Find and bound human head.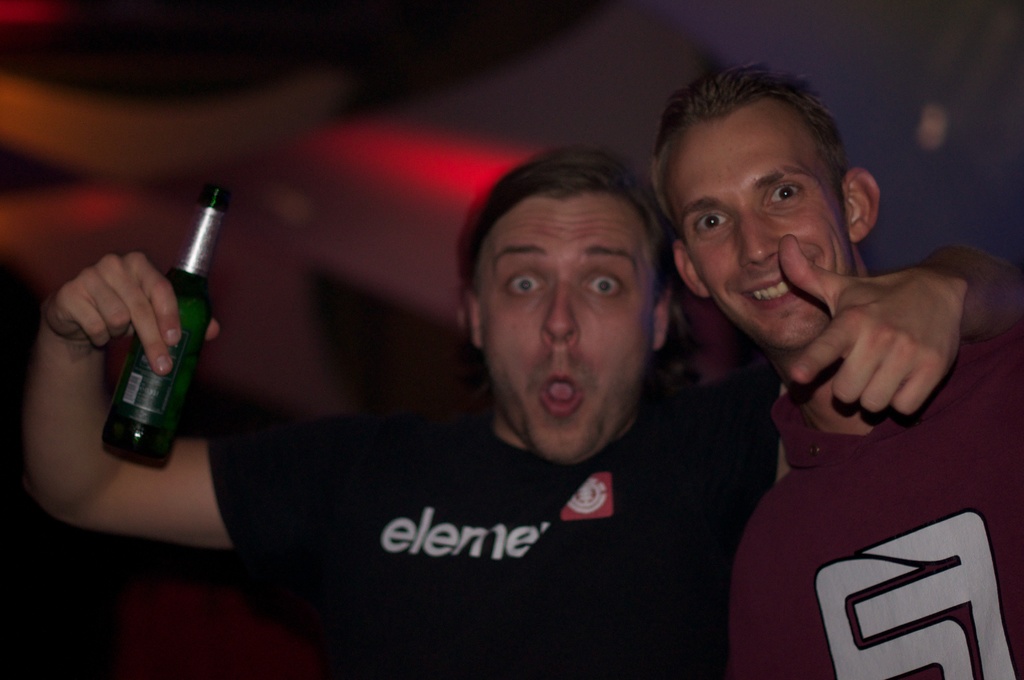
Bound: rect(650, 59, 882, 353).
